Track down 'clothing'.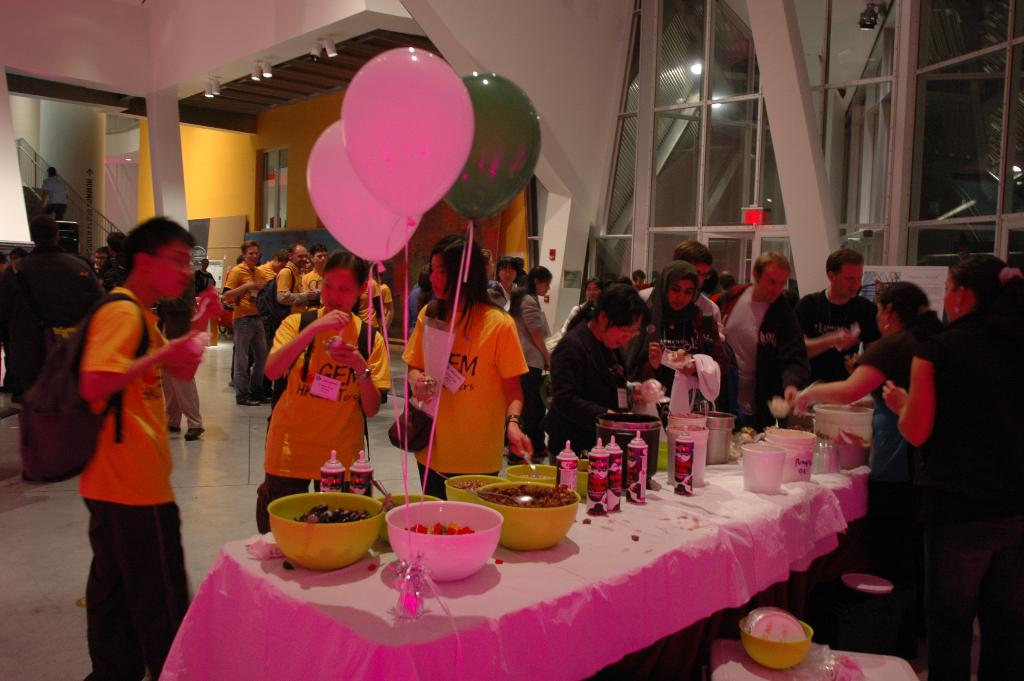
Tracked to 259 249 278 291.
